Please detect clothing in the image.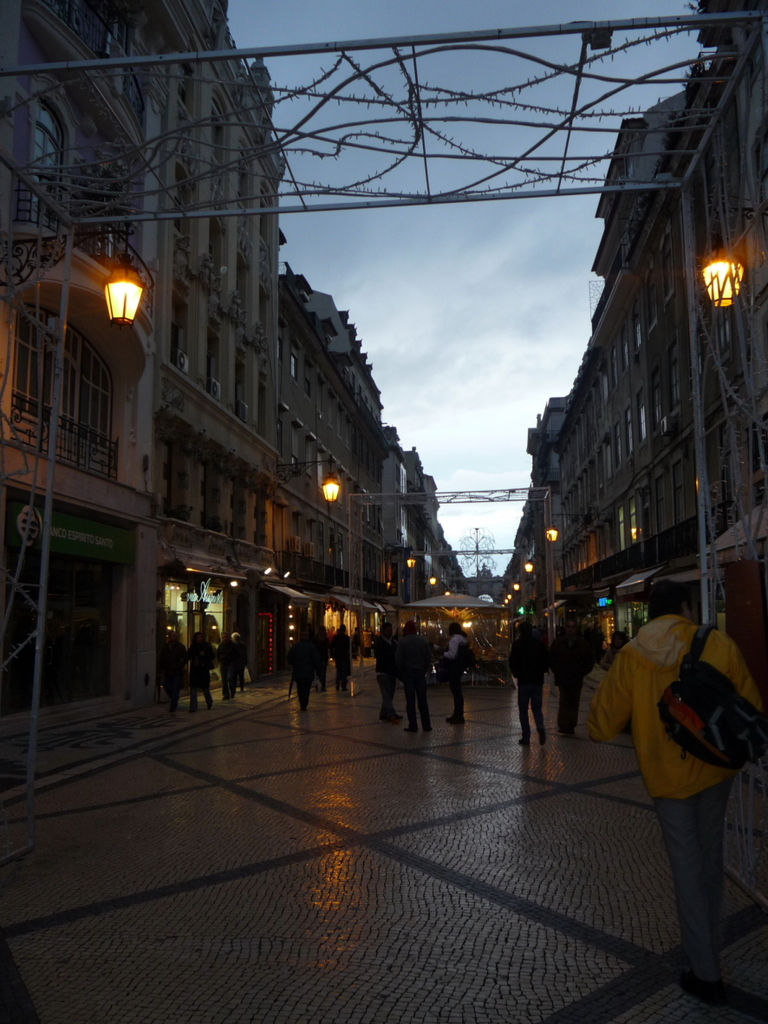
region(332, 636, 348, 690).
